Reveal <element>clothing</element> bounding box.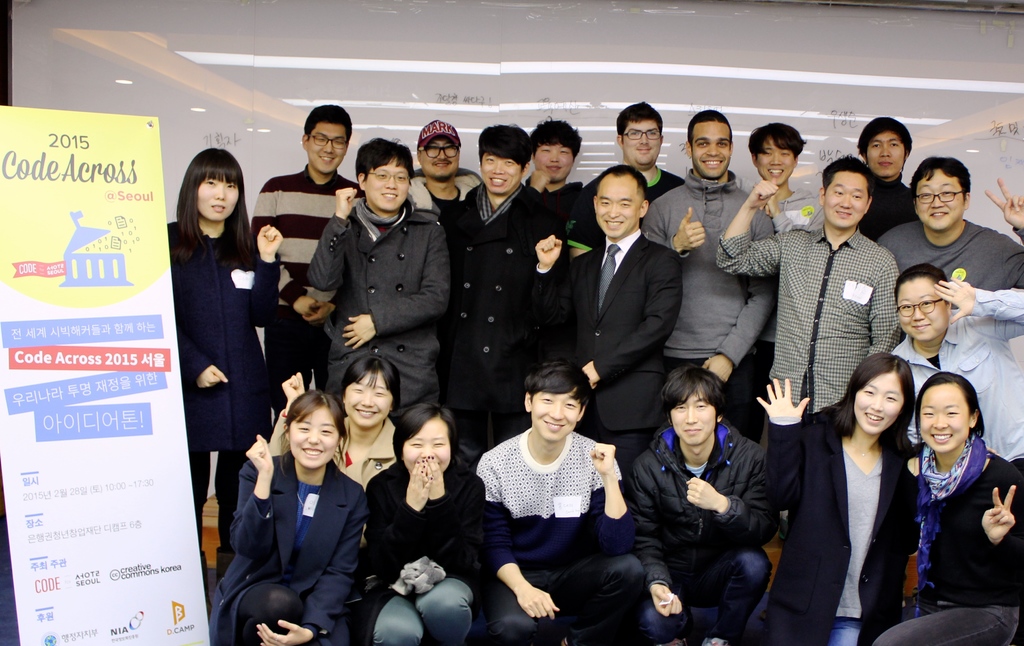
Revealed: [left=530, top=179, right=579, bottom=214].
